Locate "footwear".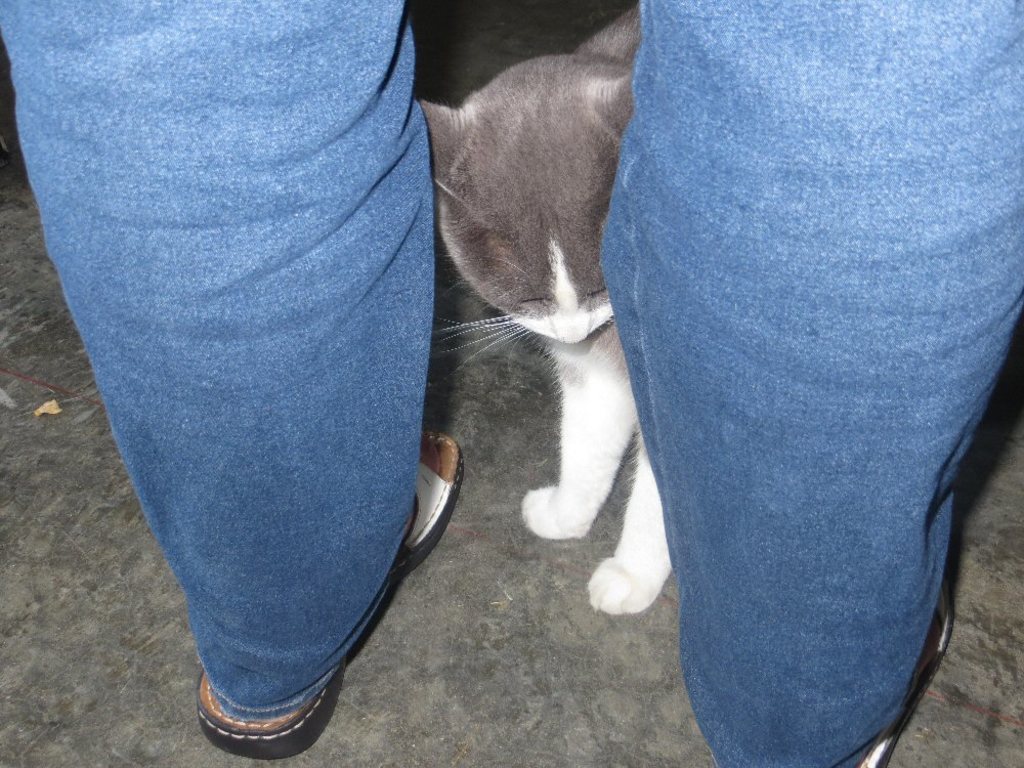
Bounding box: detection(197, 427, 467, 756).
